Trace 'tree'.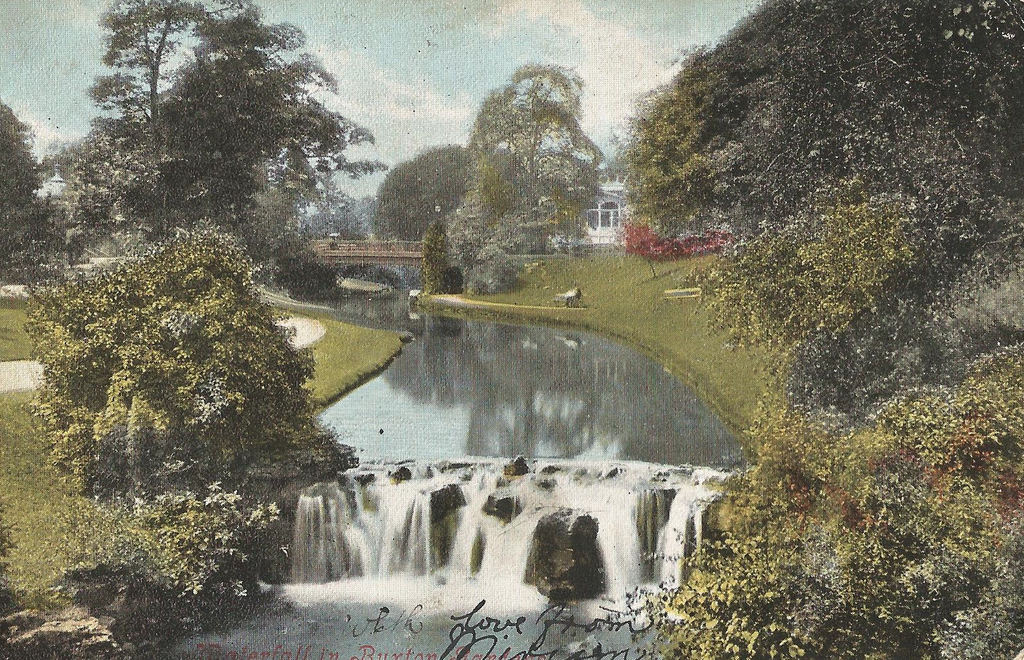
Traced to <bbox>748, 343, 1023, 545</bbox>.
